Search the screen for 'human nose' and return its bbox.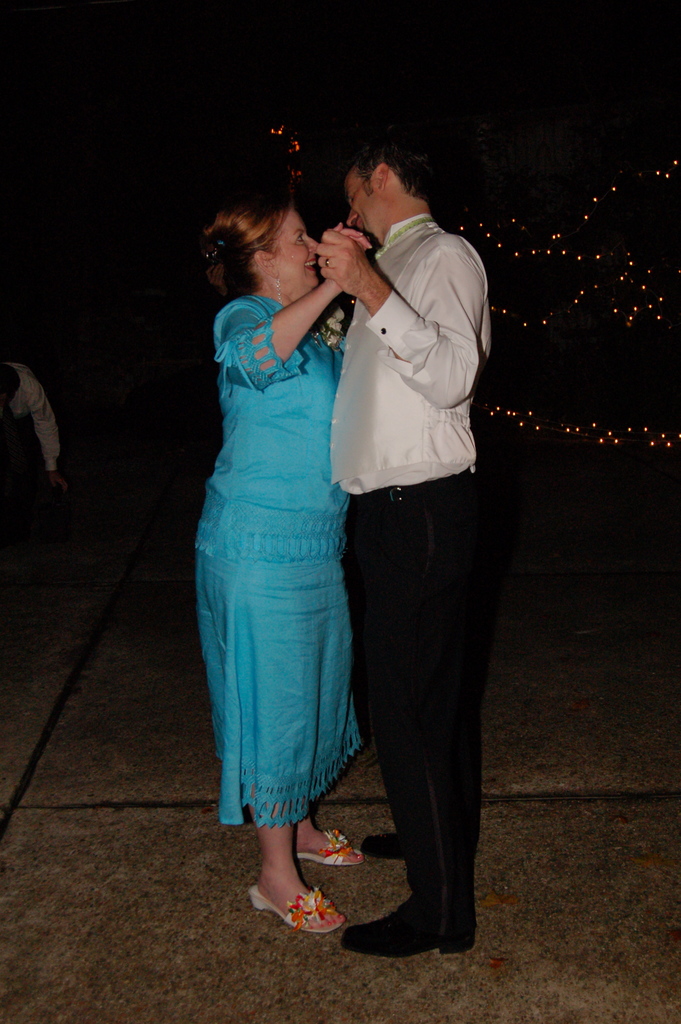
Found: 349 207 361 230.
